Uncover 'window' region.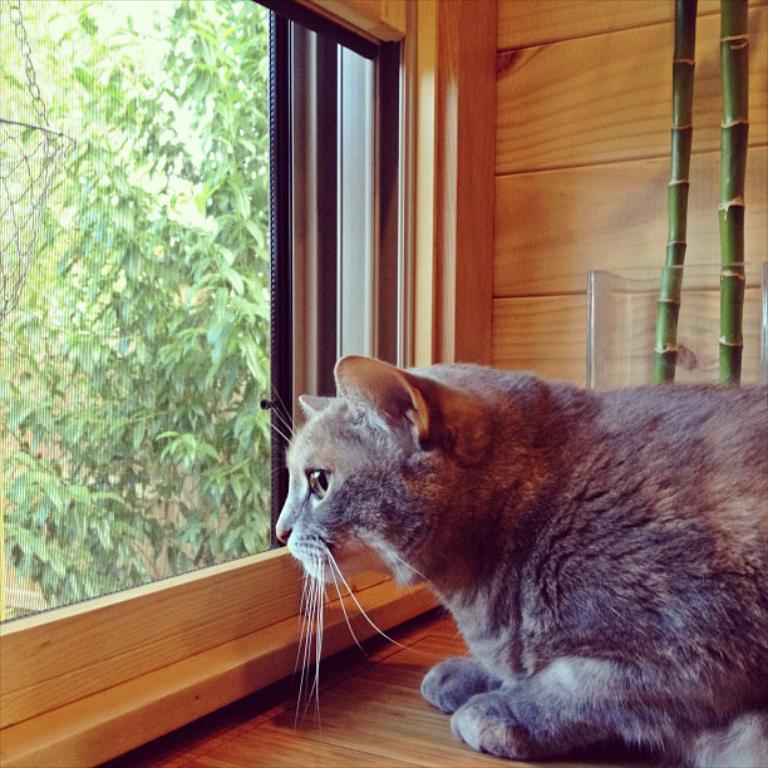
Uncovered: x1=1, y1=0, x2=410, y2=728.
